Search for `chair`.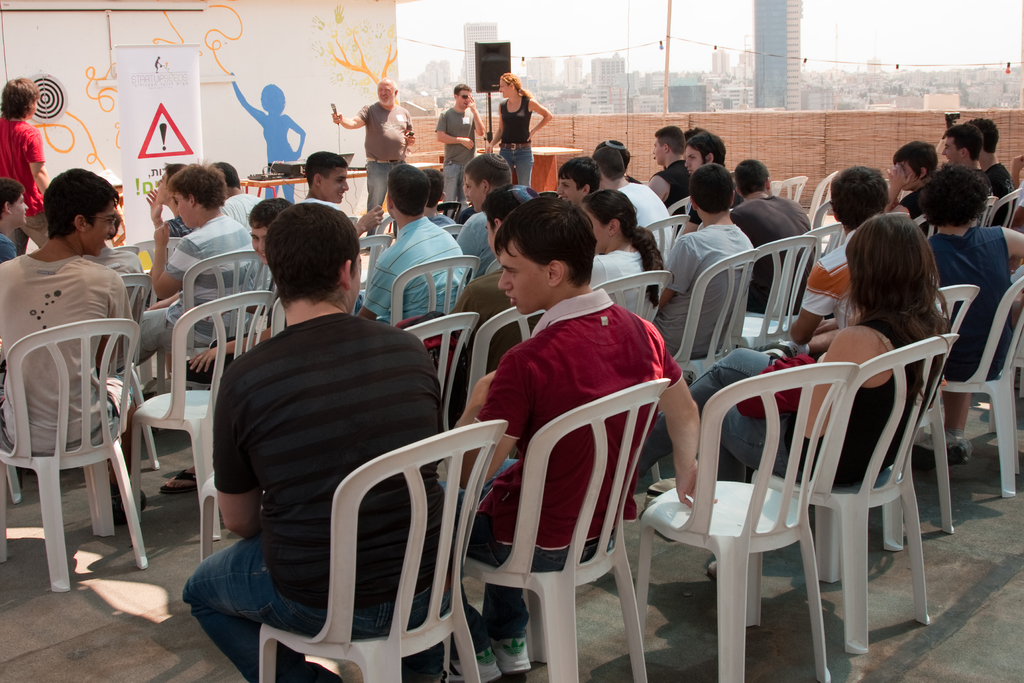
Found at pyautogui.locateOnScreen(808, 201, 831, 228).
